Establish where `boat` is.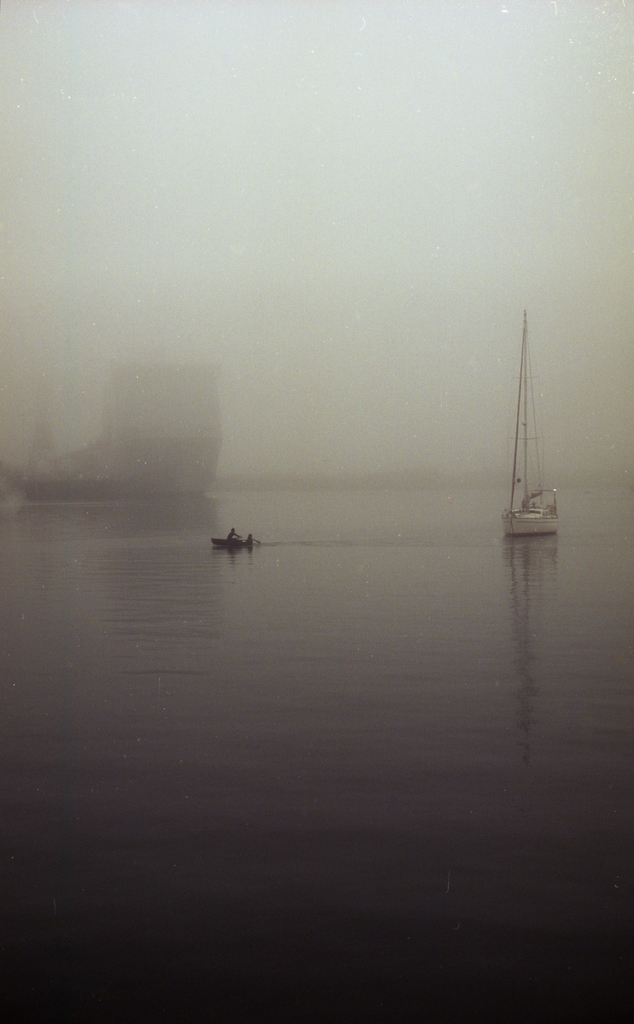
Established at [485,316,574,553].
